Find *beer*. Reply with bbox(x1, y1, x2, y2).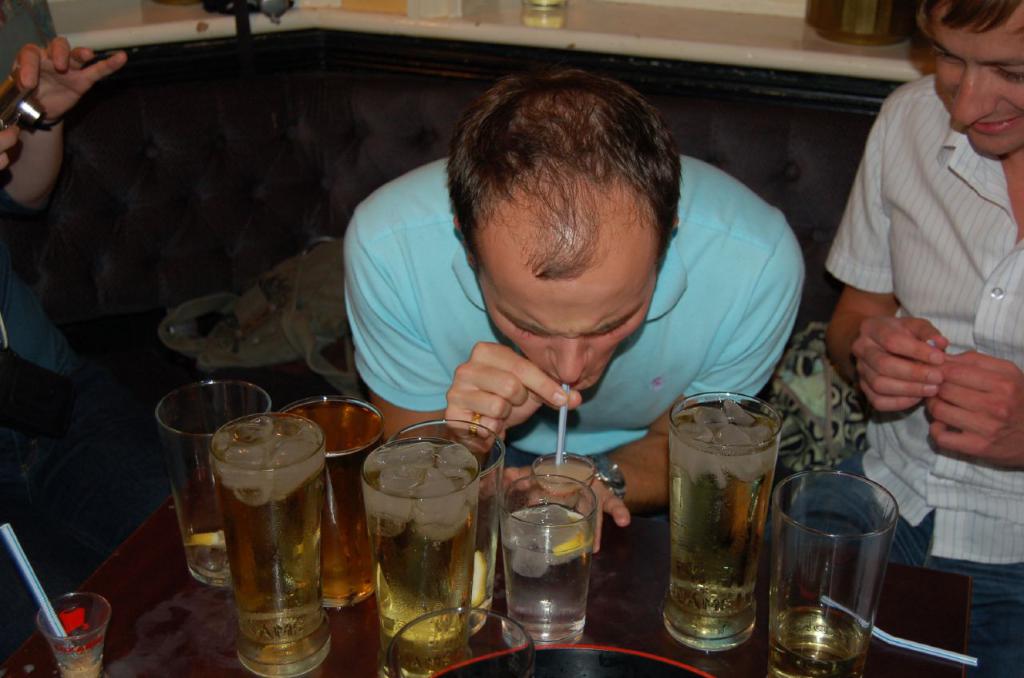
bbox(493, 461, 602, 654).
